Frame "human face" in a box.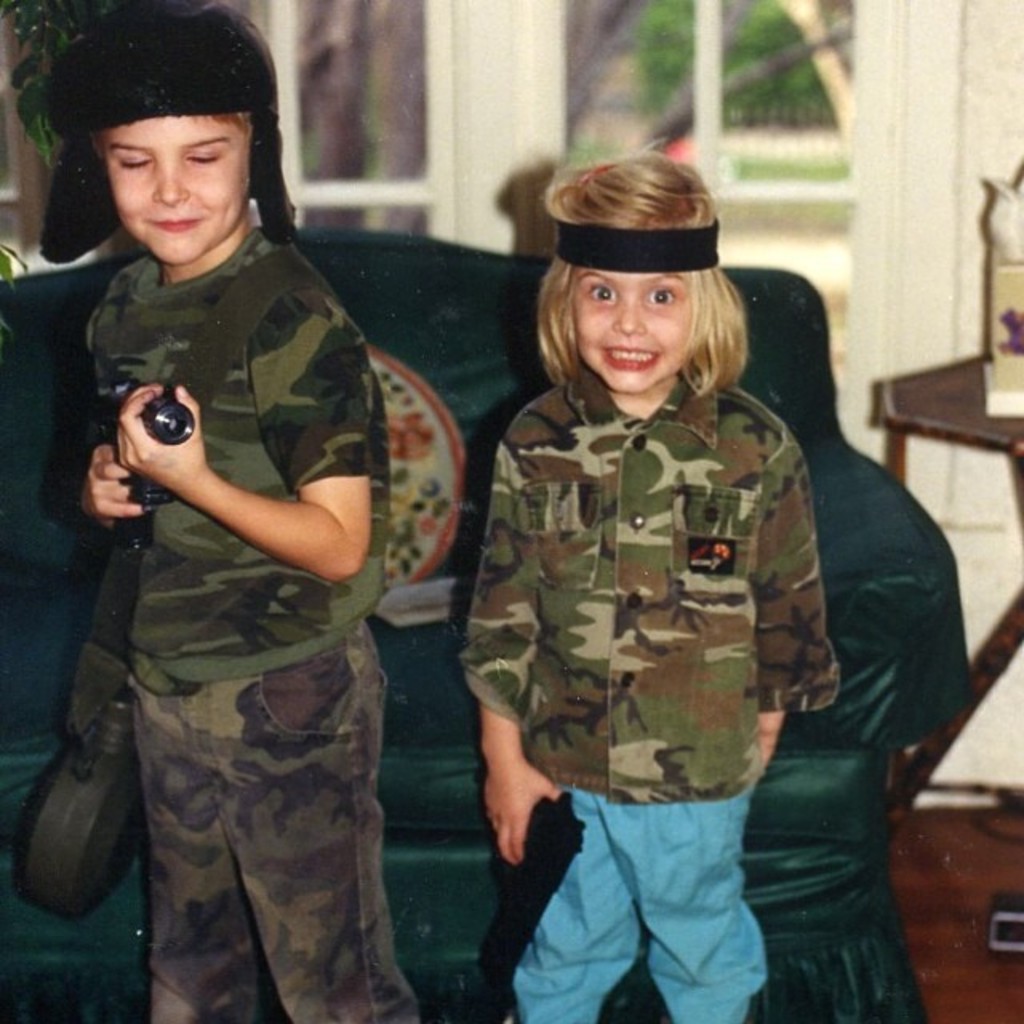
left=571, top=274, right=696, bottom=395.
